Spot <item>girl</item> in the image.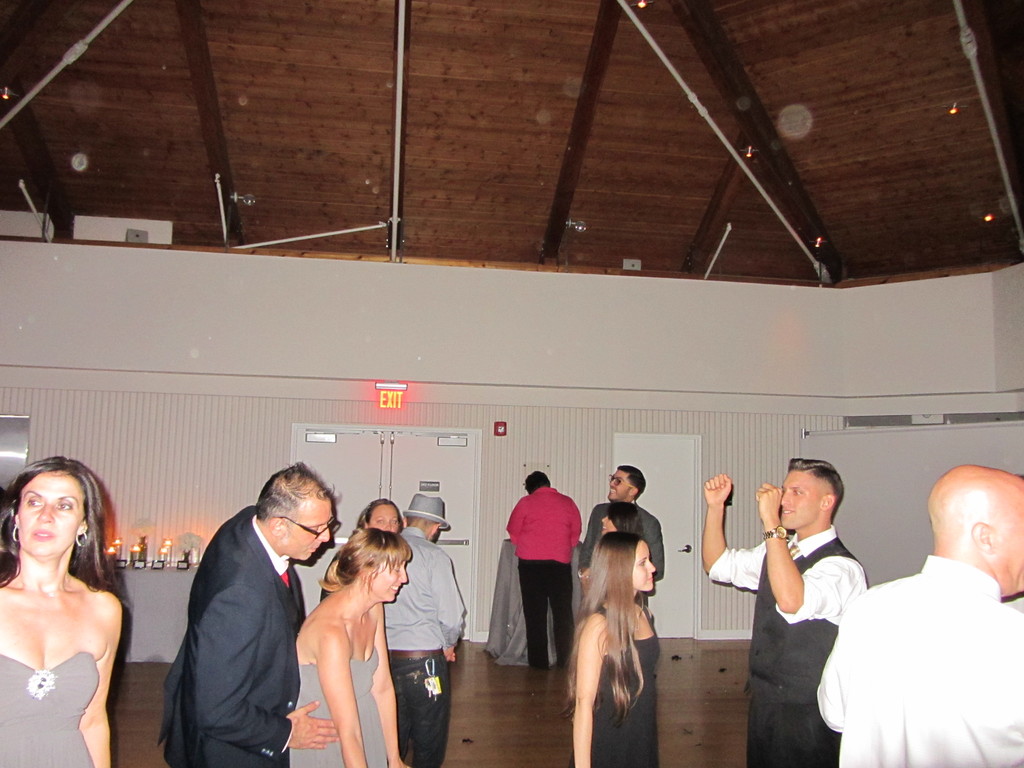
<item>girl</item> found at l=570, t=527, r=659, b=767.
